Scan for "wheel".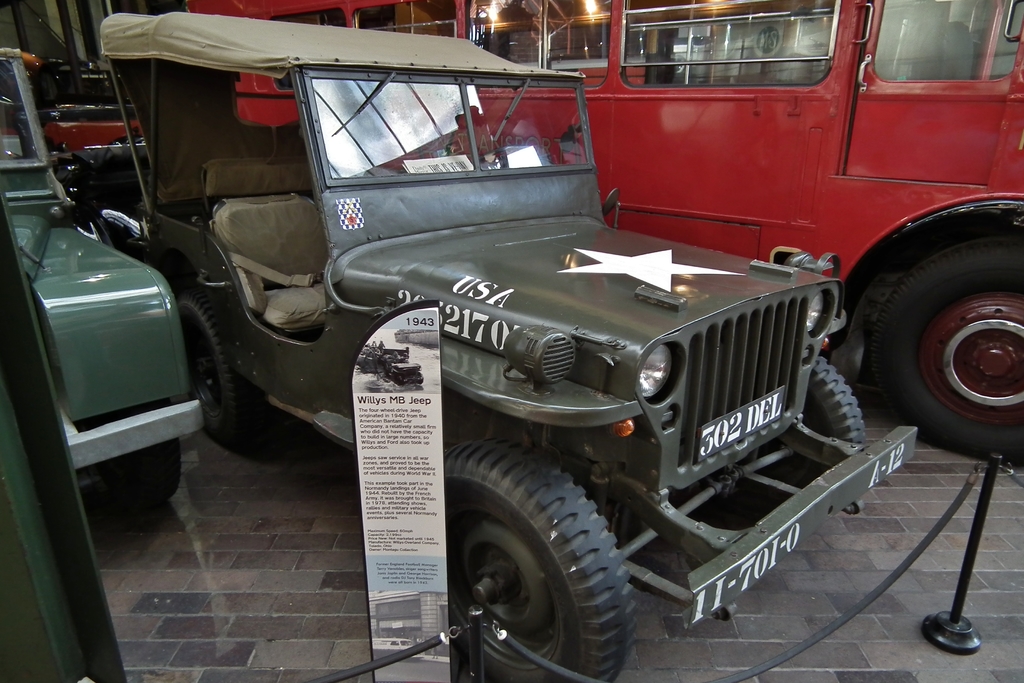
Scan result: {"left": 179, "top": 291, "right": 263, "bottom": 447}.
